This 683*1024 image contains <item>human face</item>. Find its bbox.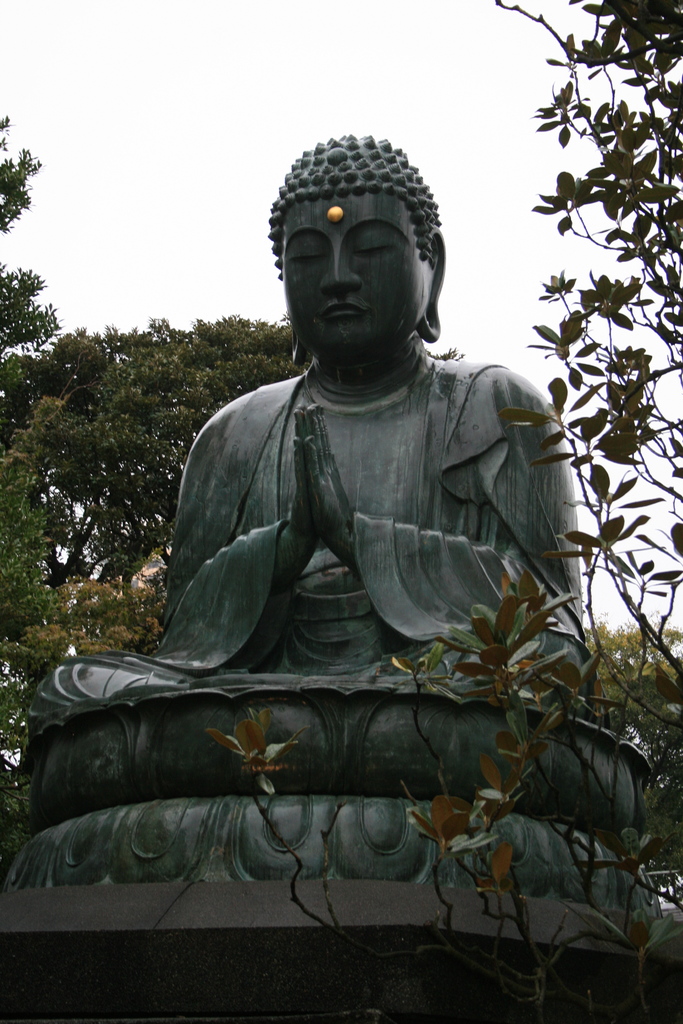
281,195,428,366.
